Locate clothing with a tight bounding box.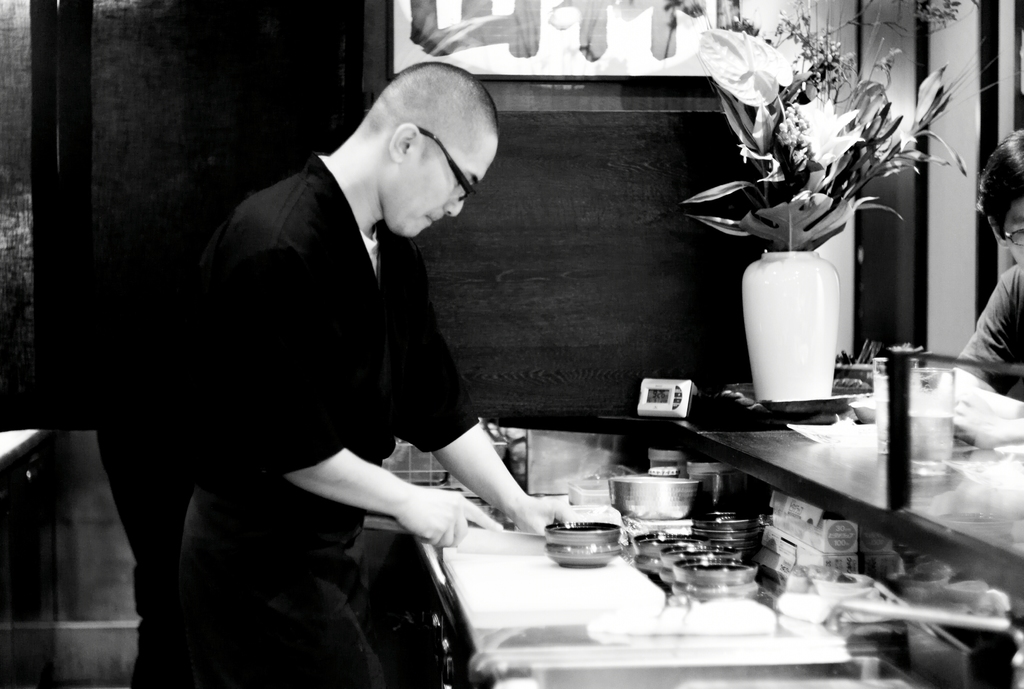
[left=961, top=253, right=1019, bottom=397].
